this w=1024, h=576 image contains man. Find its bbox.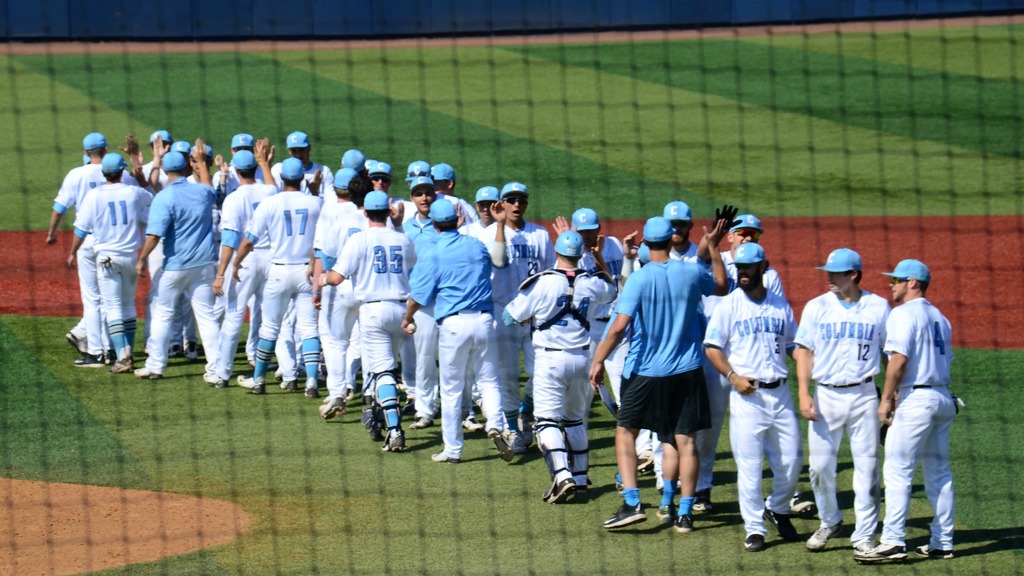
left=319, top=187, right=417, bottom=452.
